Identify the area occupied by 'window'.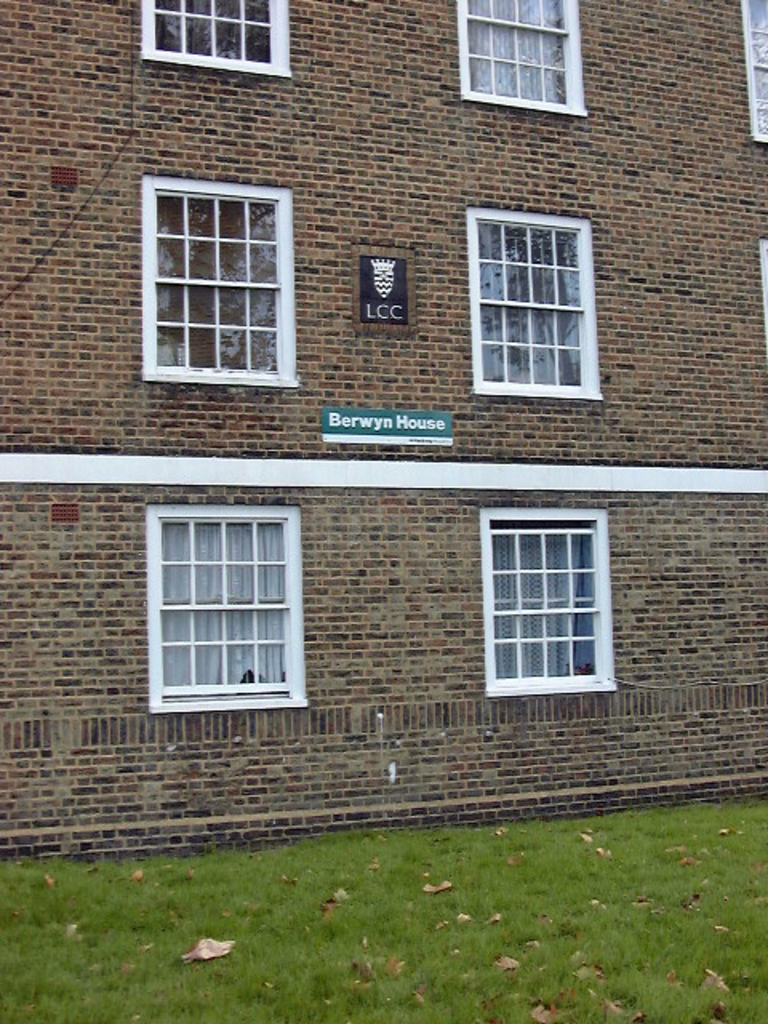
Area: (x1=138, y1=499, x2=310, y2=714).
